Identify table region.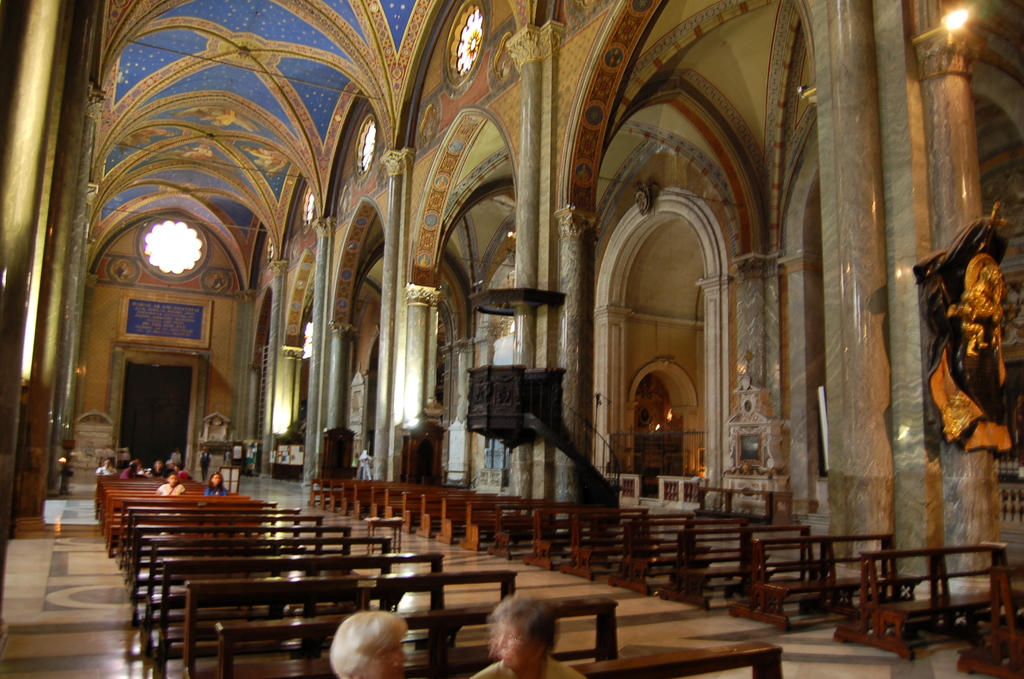
Region: Rect(568, 645, 783, 678).
